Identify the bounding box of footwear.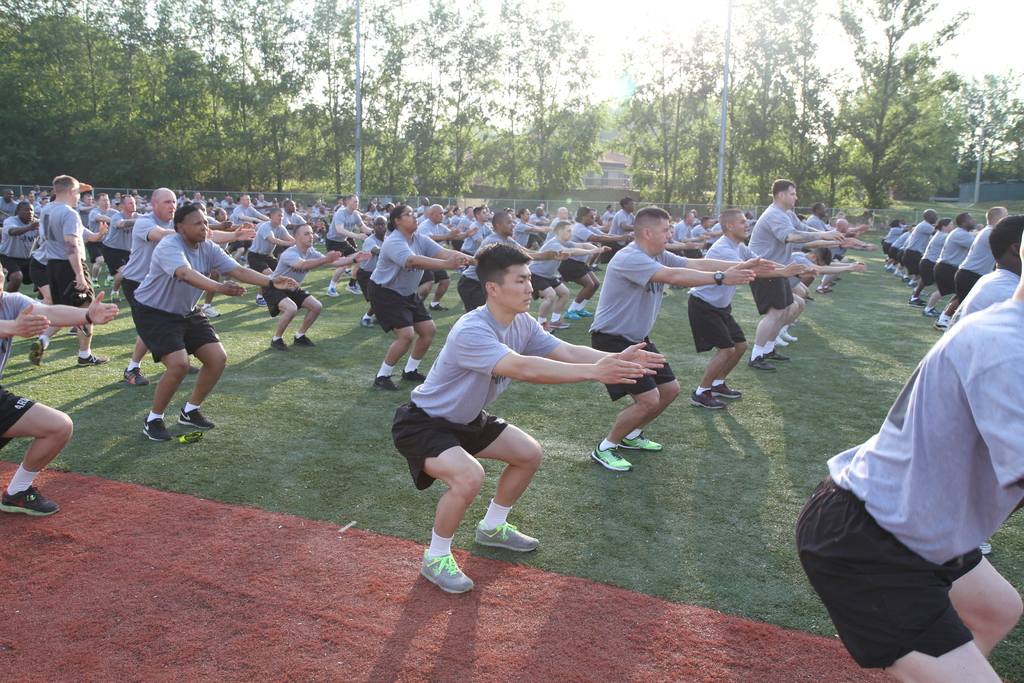
Rect(579, 306, 593, 318).
